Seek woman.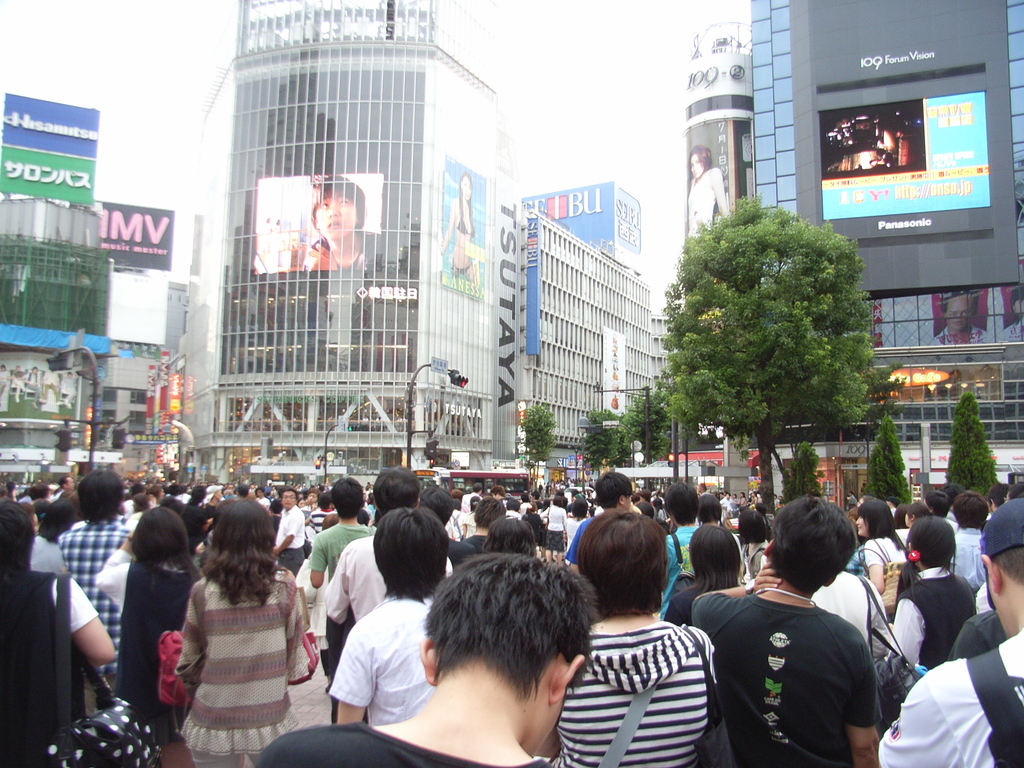
Rect(175, 496, 310, 767).
